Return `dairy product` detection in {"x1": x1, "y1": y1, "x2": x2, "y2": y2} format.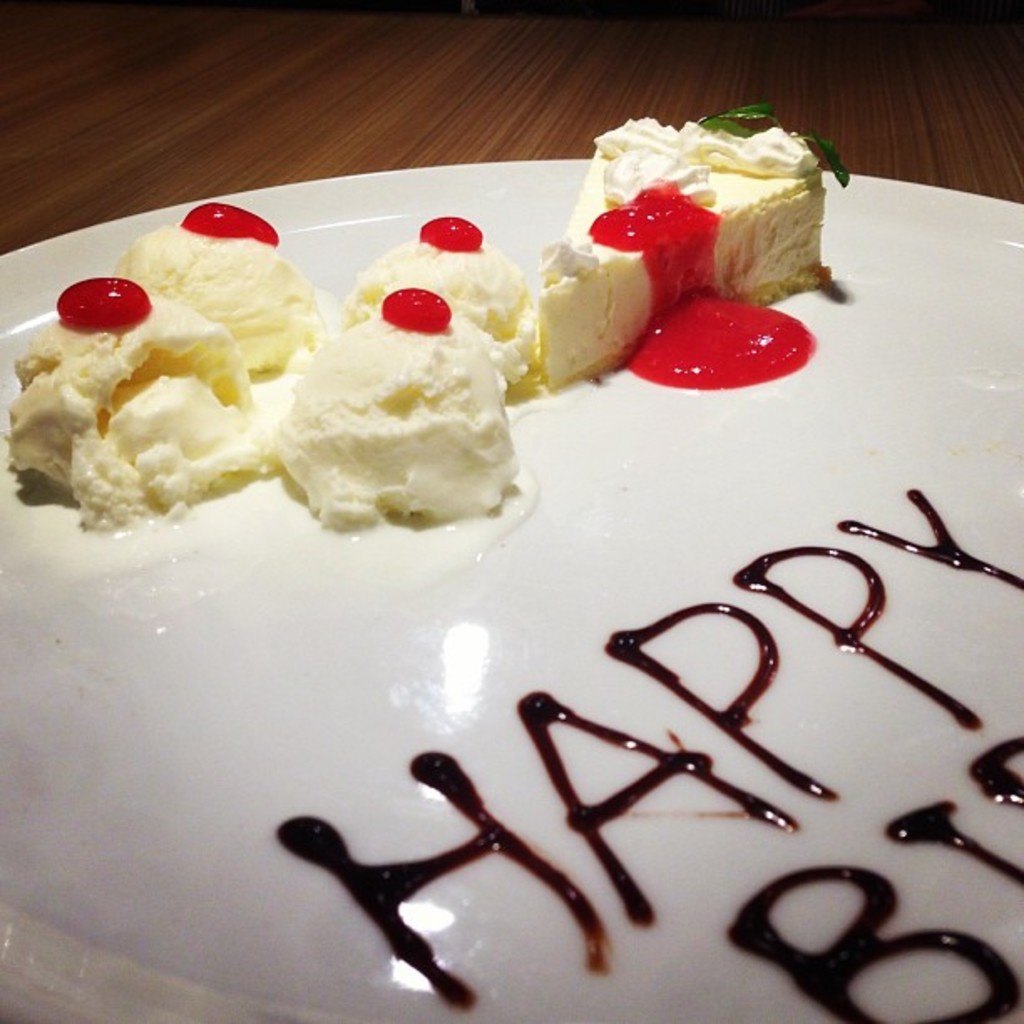
{"x1": 519, "y1": 112, "x2": 845, "y2": 393}.
